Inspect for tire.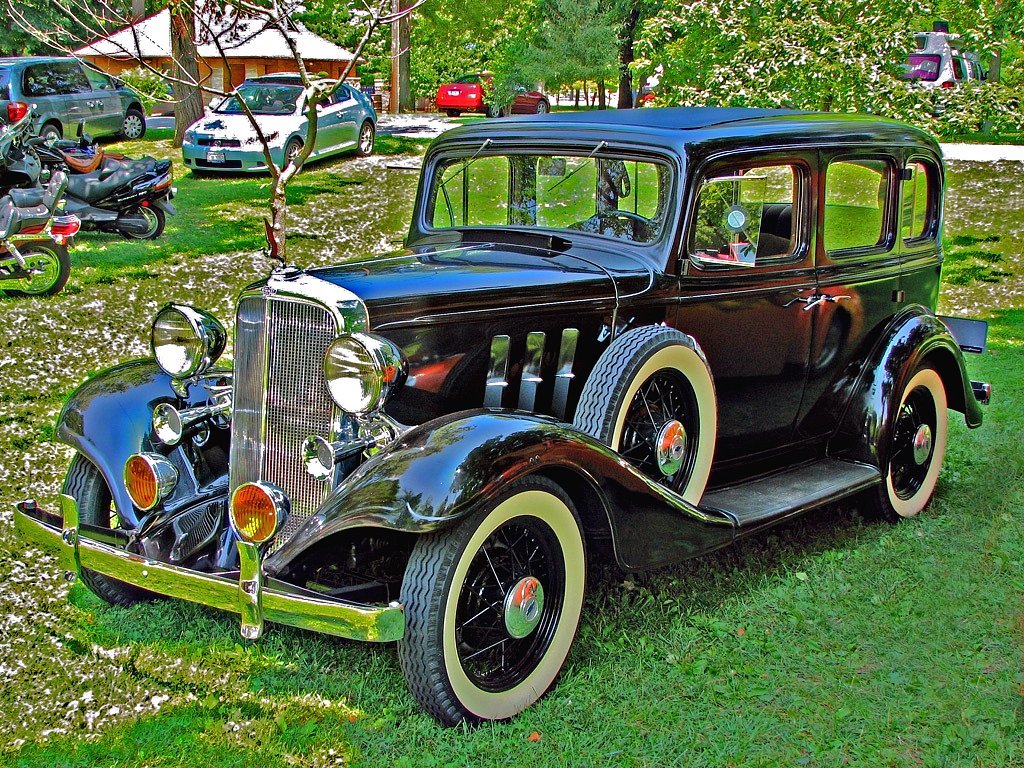
Inspection: 847,358,946,524.
